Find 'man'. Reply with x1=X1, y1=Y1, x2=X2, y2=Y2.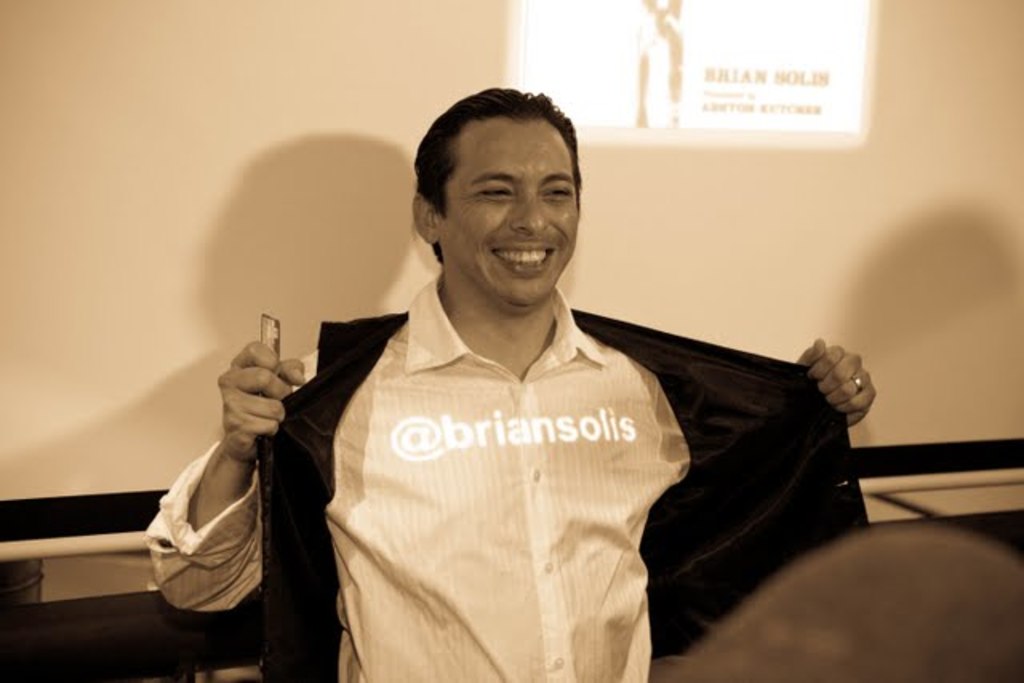
x1=178, y1=109, x2=858, y2=653.
